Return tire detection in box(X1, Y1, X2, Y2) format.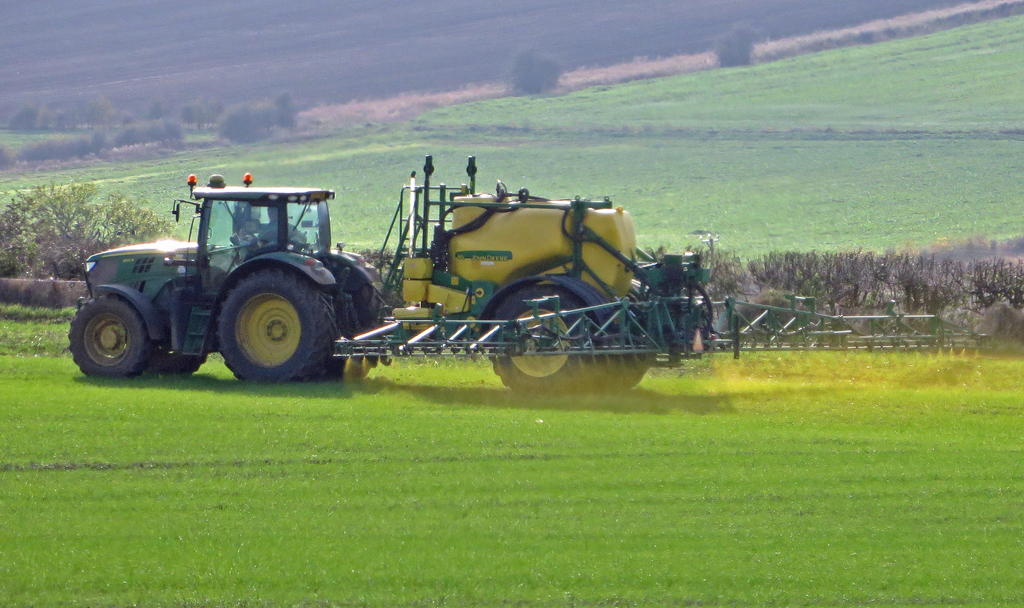
box(481, 283, 609, 396).
